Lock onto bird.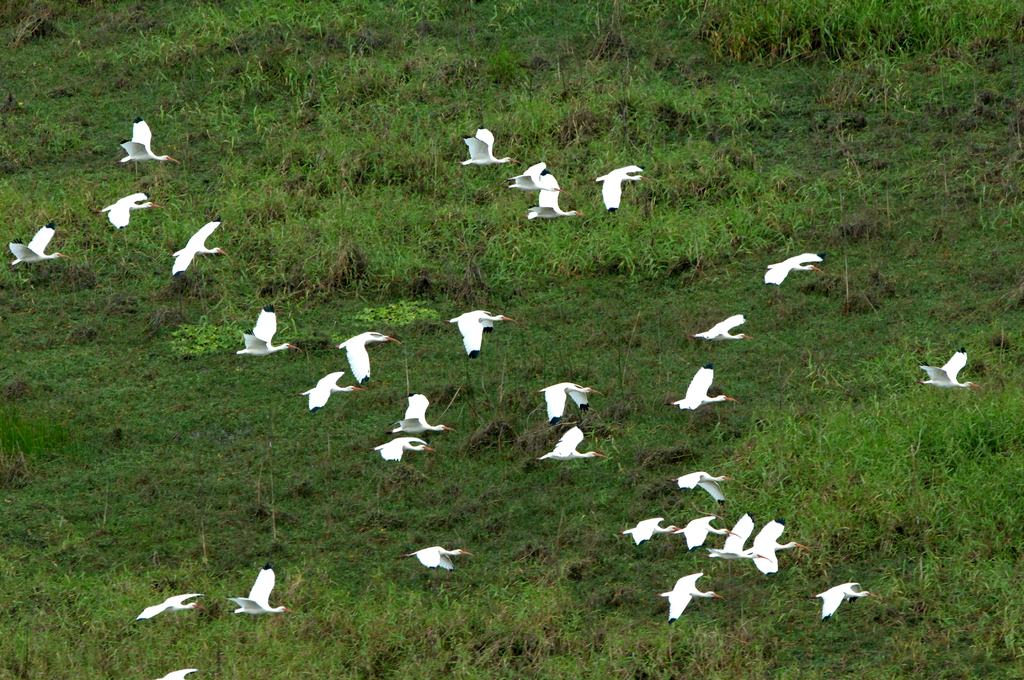
Locked: (left=173, top=216, right=228, bottom=279).
